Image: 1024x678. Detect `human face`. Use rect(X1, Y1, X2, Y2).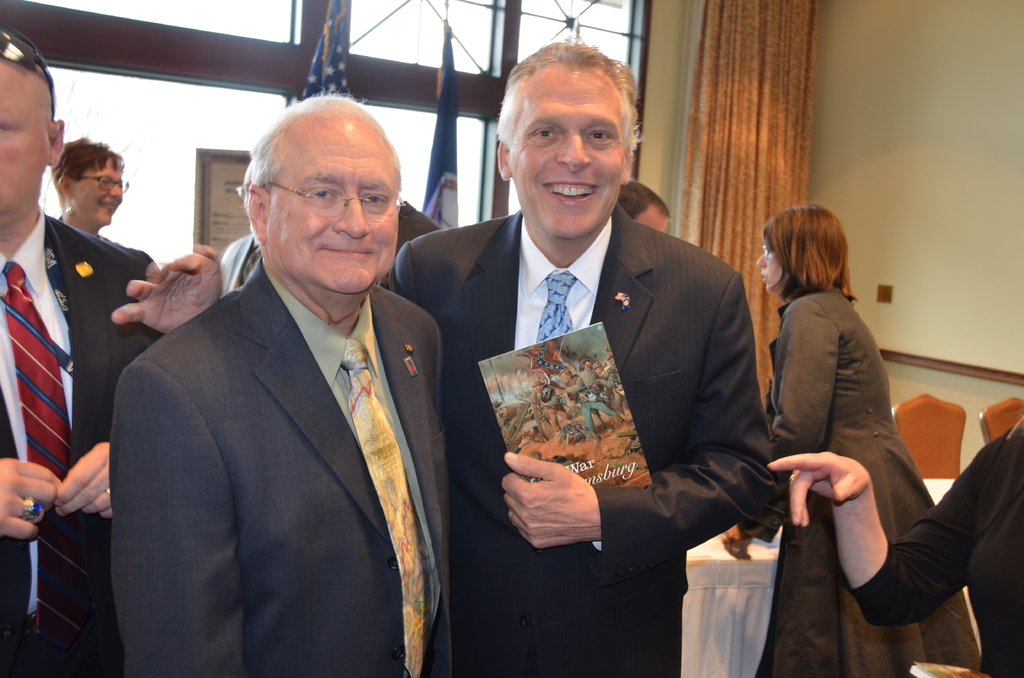
rect(76, 159, 132, 225).
